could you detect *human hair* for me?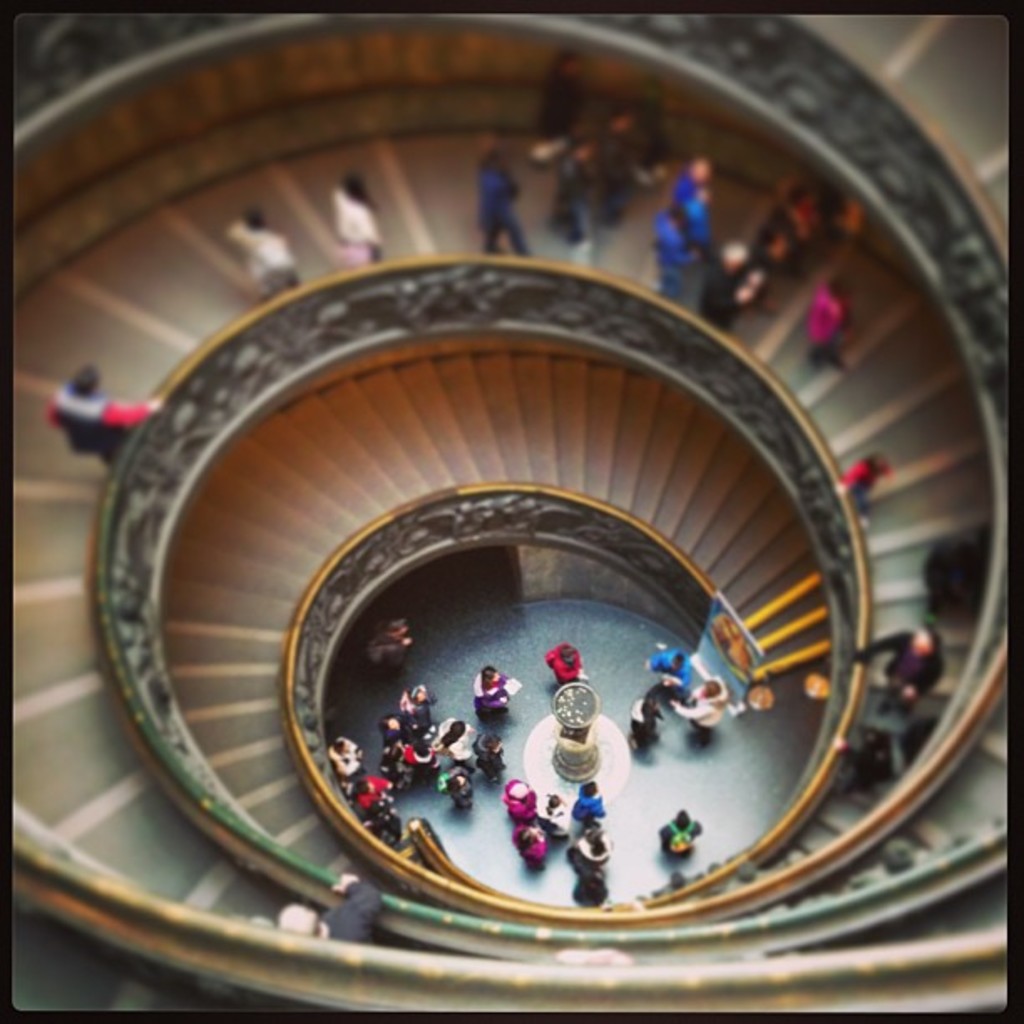
Detection result: crop(480, 733, 504, 751).
